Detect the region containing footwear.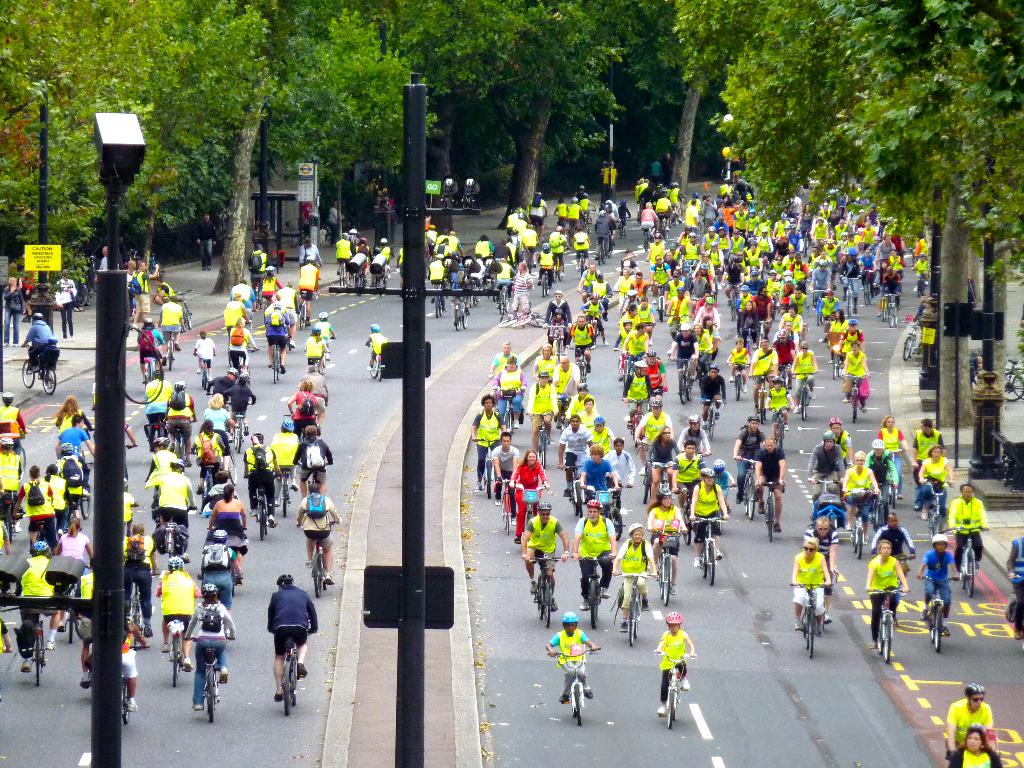
161 643 166 653.
